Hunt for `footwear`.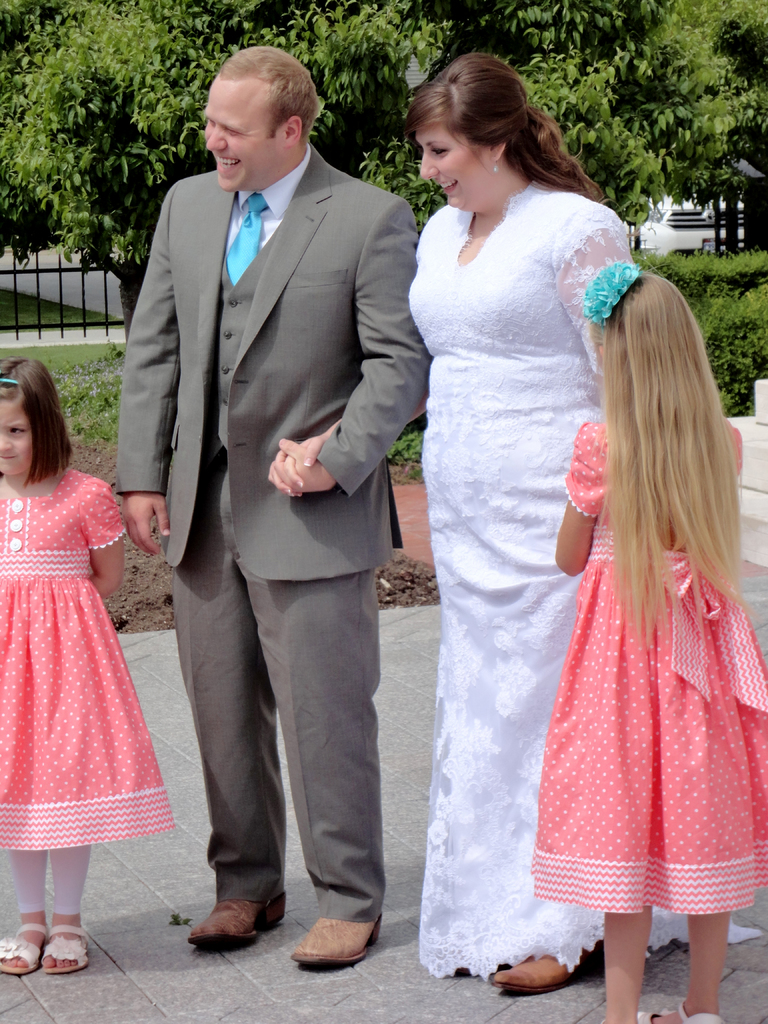
Hunted down at <bbox>492, 955, 577, 995</bbox>.
